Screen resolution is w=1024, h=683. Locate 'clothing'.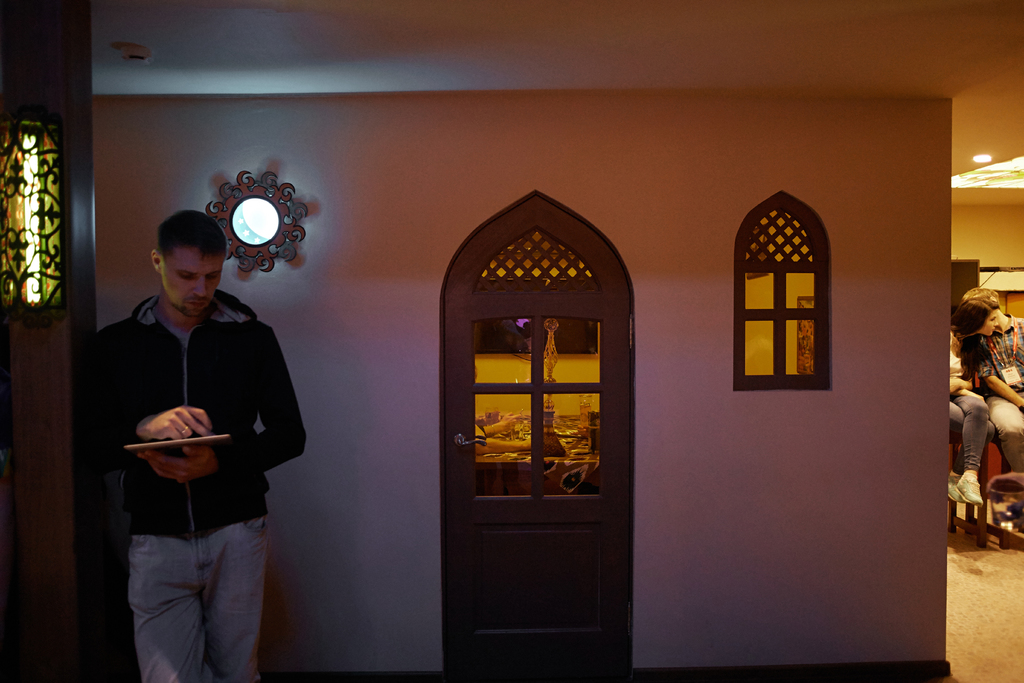
<box>79,290,308,682</box>.
